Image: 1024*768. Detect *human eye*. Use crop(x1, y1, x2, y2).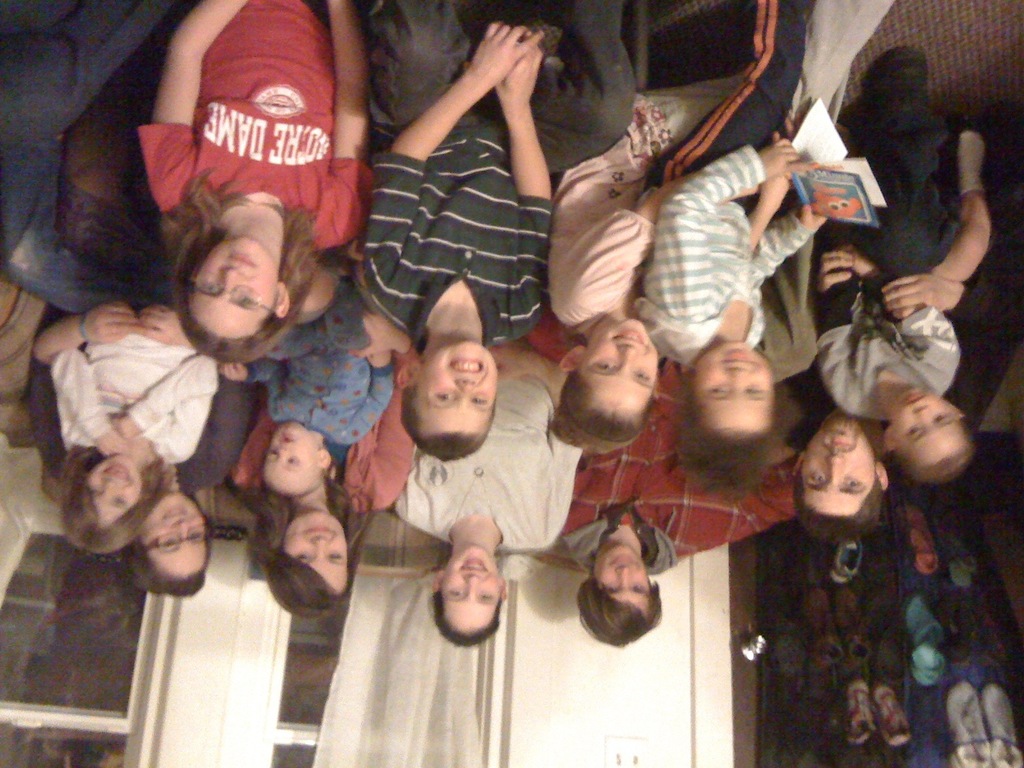
crop(435, 392, 454, 403).
